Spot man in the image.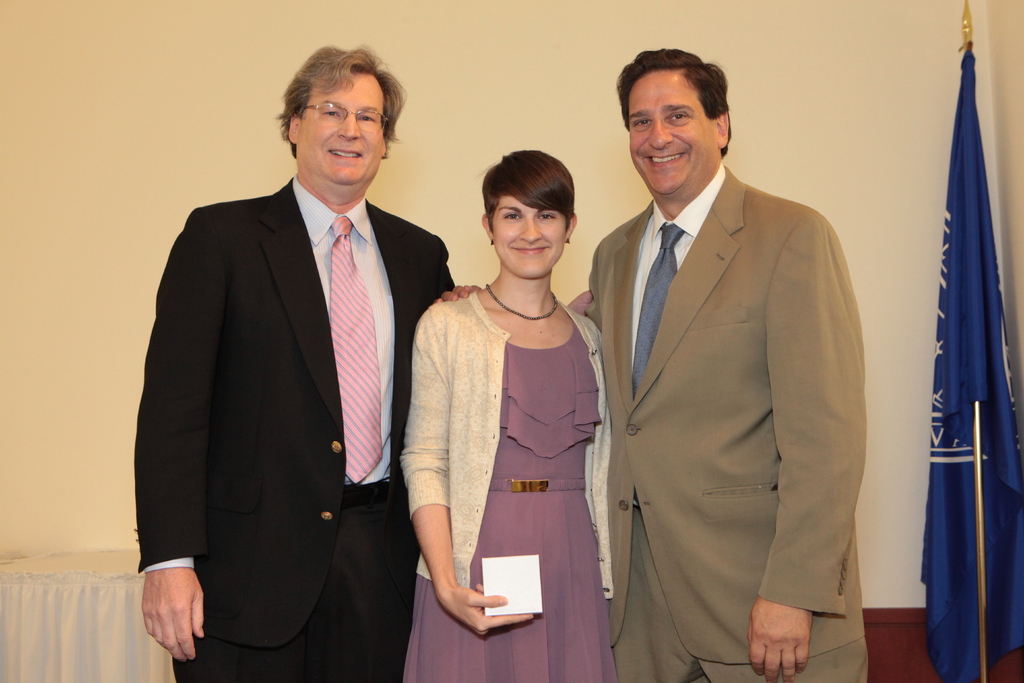
man found at locate(135, 29, 454, 682).
